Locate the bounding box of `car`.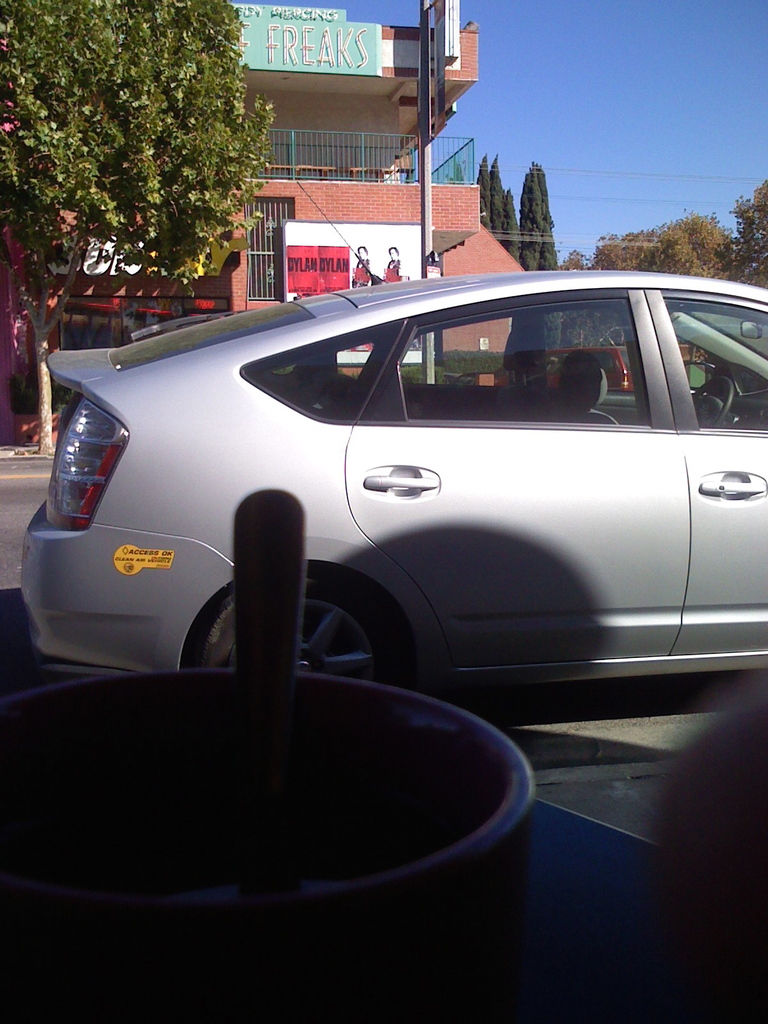
Bounding box: 15/269/767/713.
